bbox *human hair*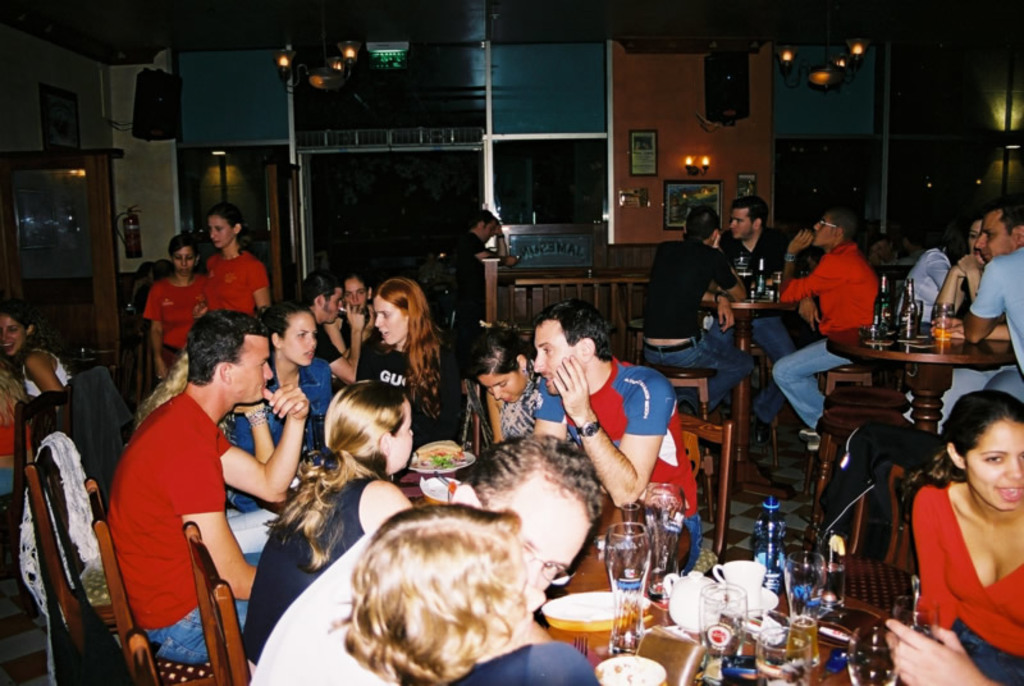
detection(259, 372, 408, 572)
